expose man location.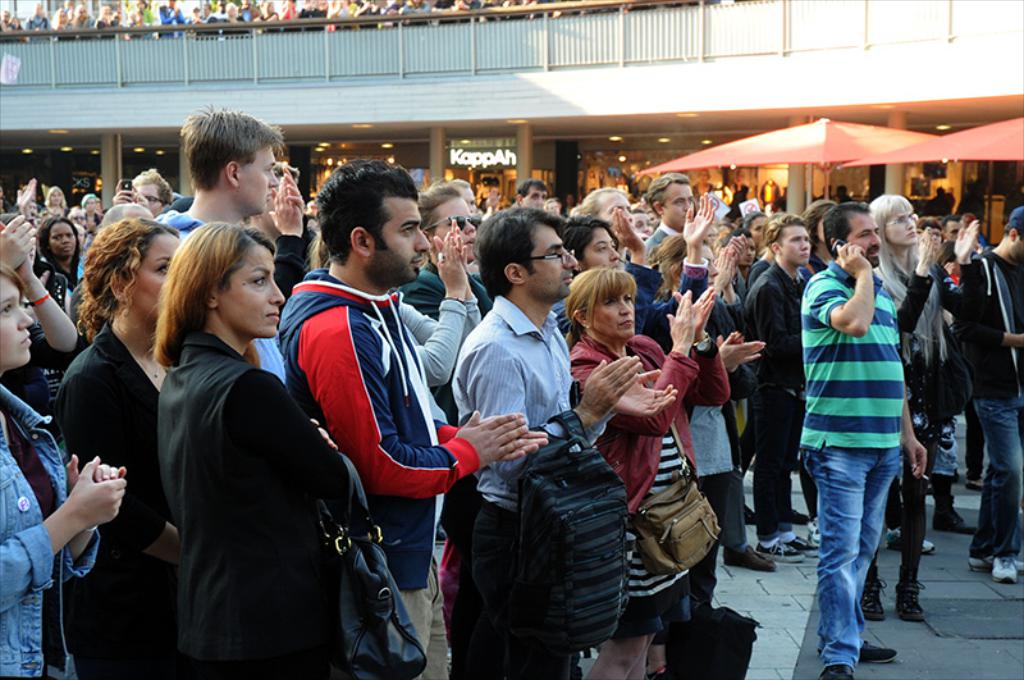
Exposed at l=451, t=202, r=677, b=679.
